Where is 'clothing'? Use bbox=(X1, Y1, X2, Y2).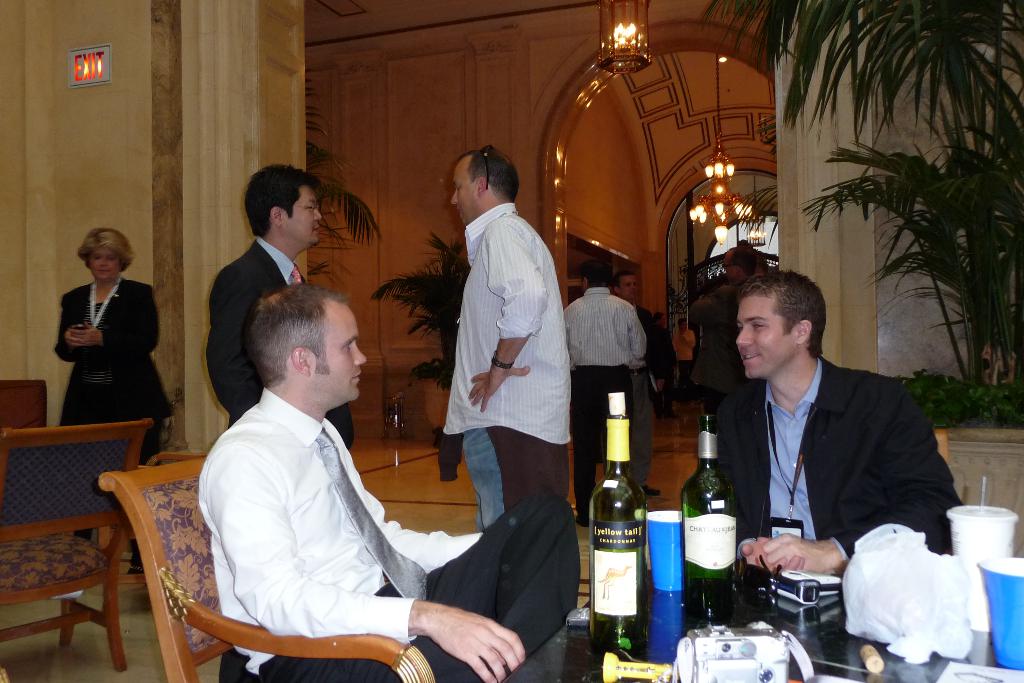
bbox=(439, 193, 572, 504).
